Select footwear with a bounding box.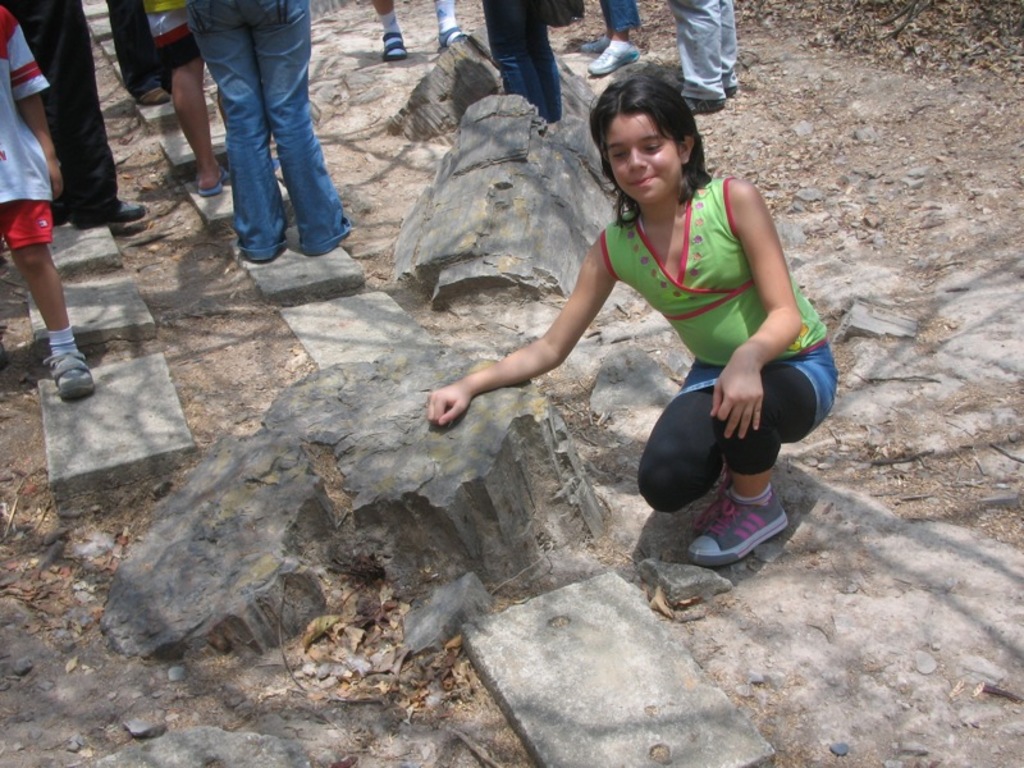
crop(197, 166, 224, 195).
